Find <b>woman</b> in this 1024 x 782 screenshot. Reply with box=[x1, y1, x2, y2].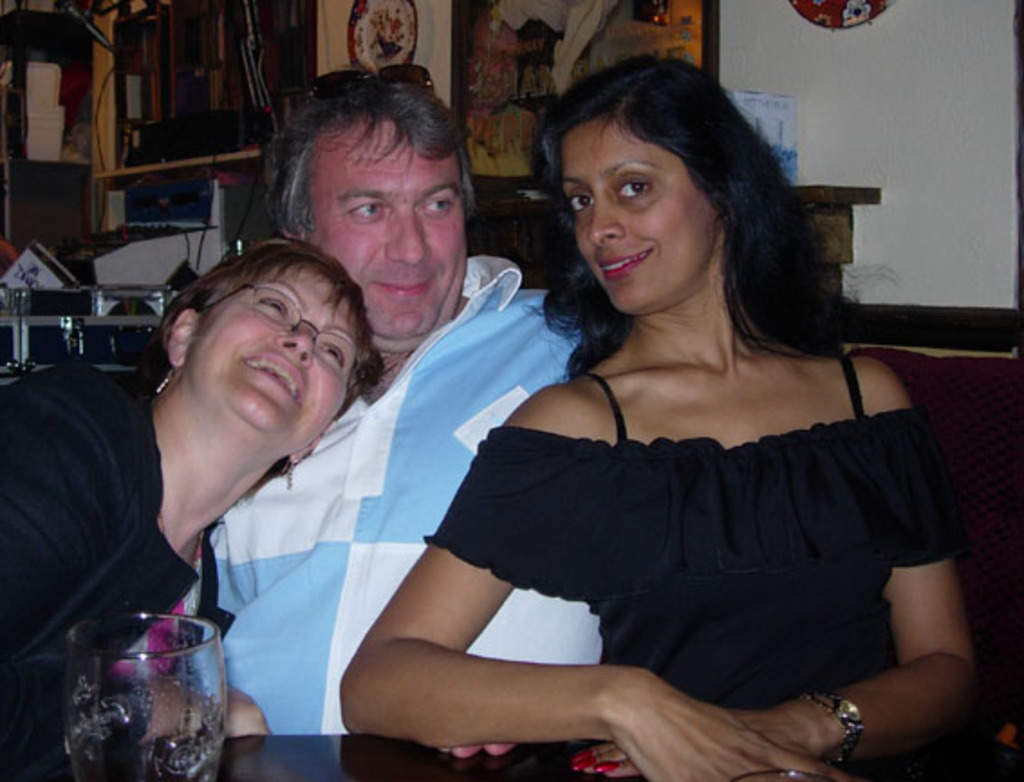
box=[338, 54, 986, 780].
